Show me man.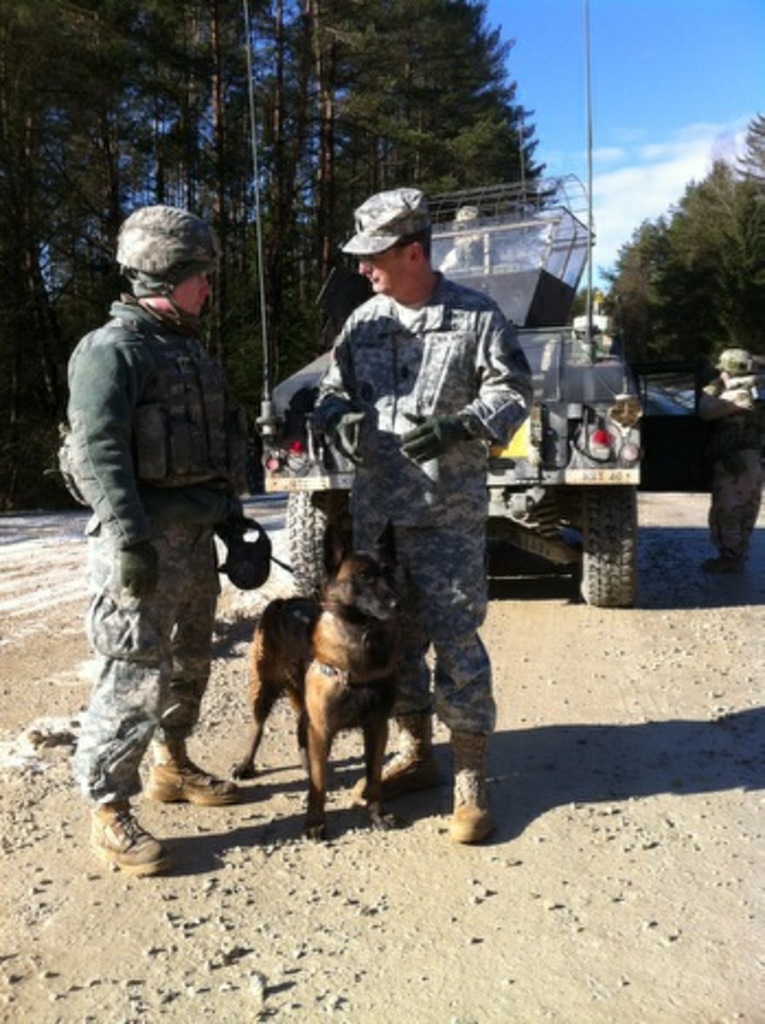
man is here: (690, 344, 763, 583).
